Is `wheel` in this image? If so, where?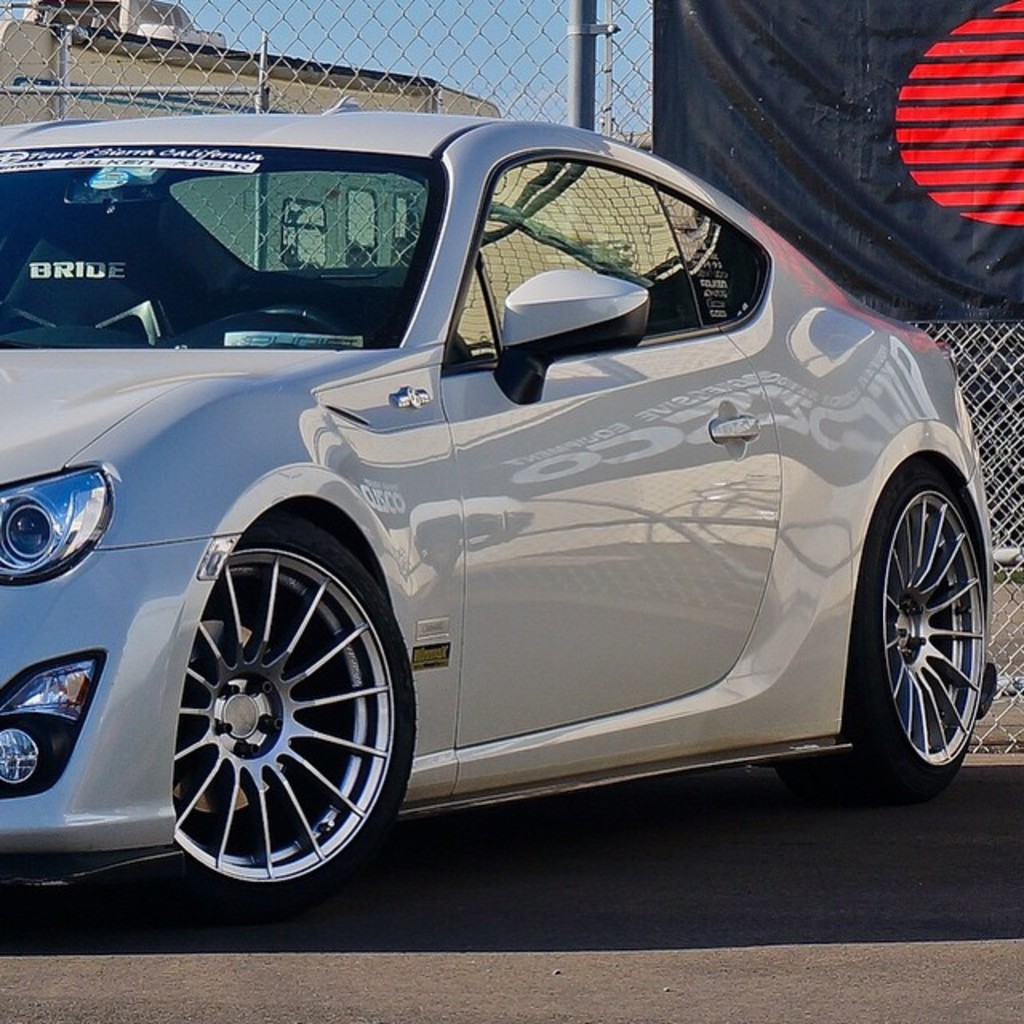
Yes, at locate(267, 309, 342, 338).
